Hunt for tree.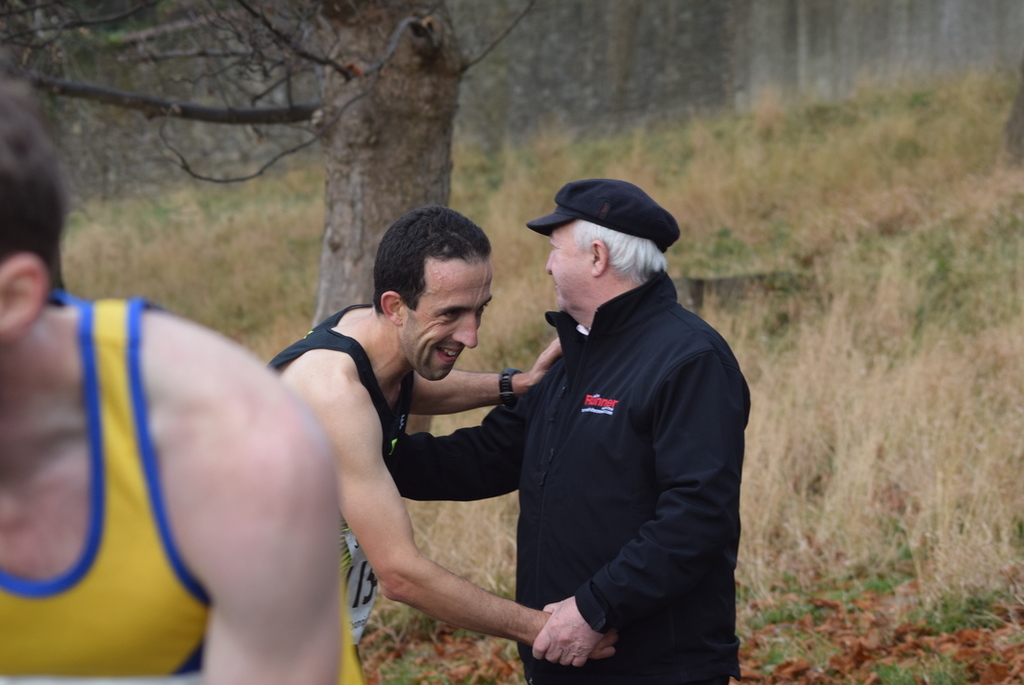
Hunted down at bbox=(0, 0, 541, 432).
